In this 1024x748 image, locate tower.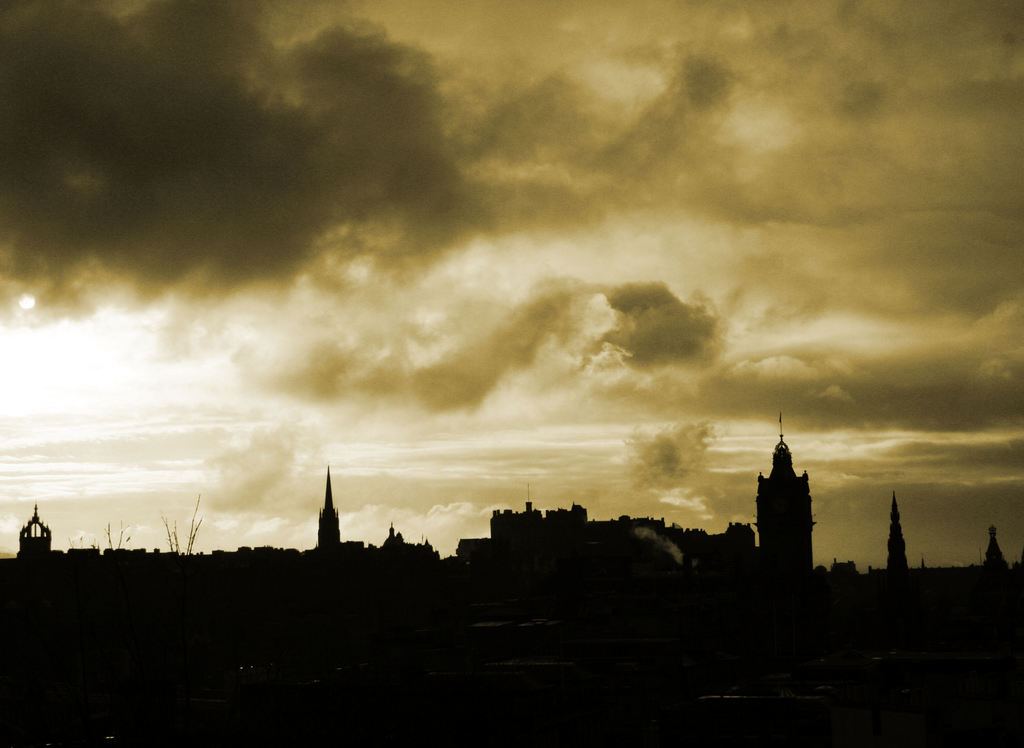
Bounding box: rect(885, 489, 915, 585).
